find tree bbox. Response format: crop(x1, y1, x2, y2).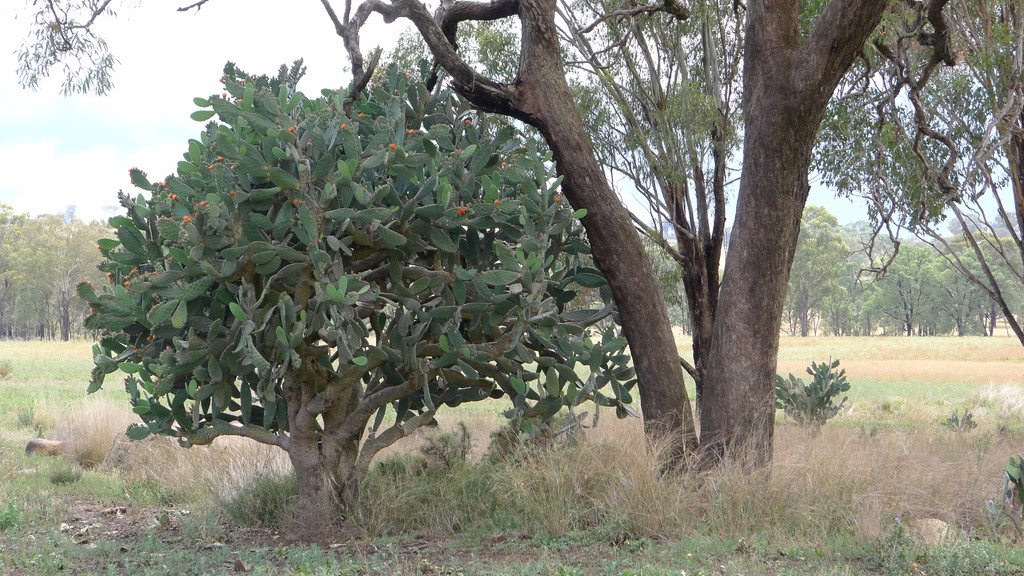
crop(4, 0, 132, 108).
